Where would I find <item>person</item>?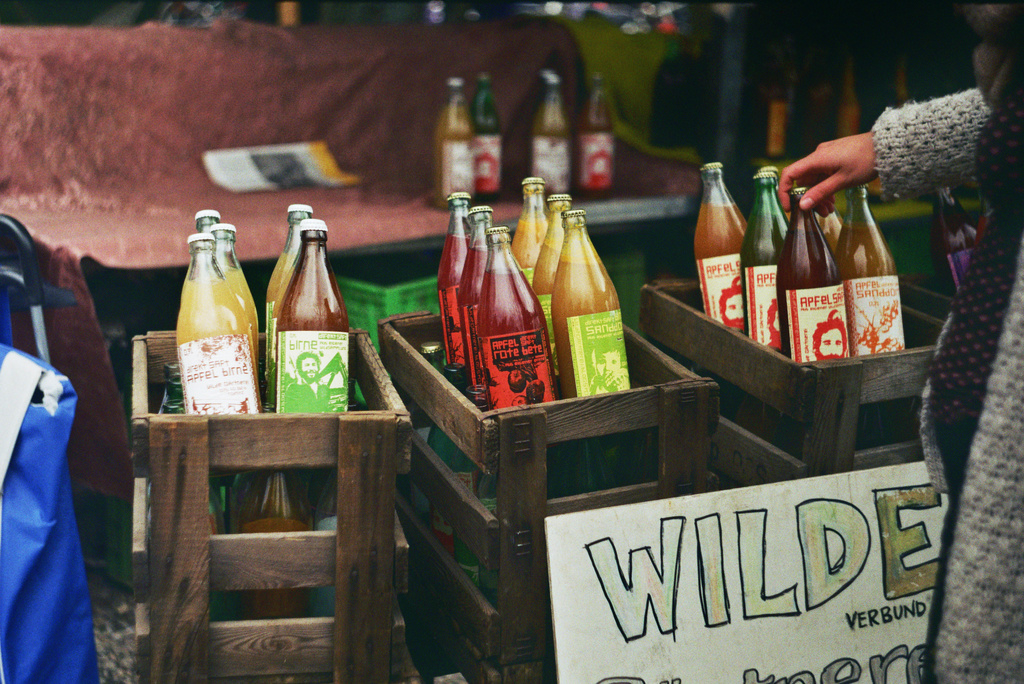
At 778:0:1023:683.
